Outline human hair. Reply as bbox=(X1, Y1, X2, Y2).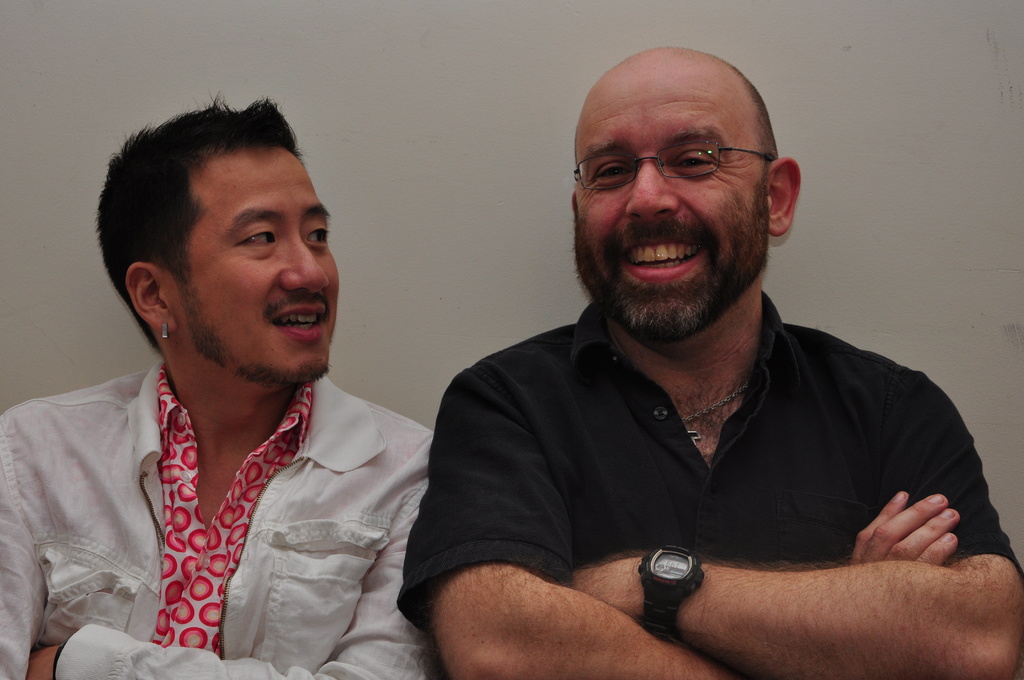
bbox=(572, 43, 787, 213).
